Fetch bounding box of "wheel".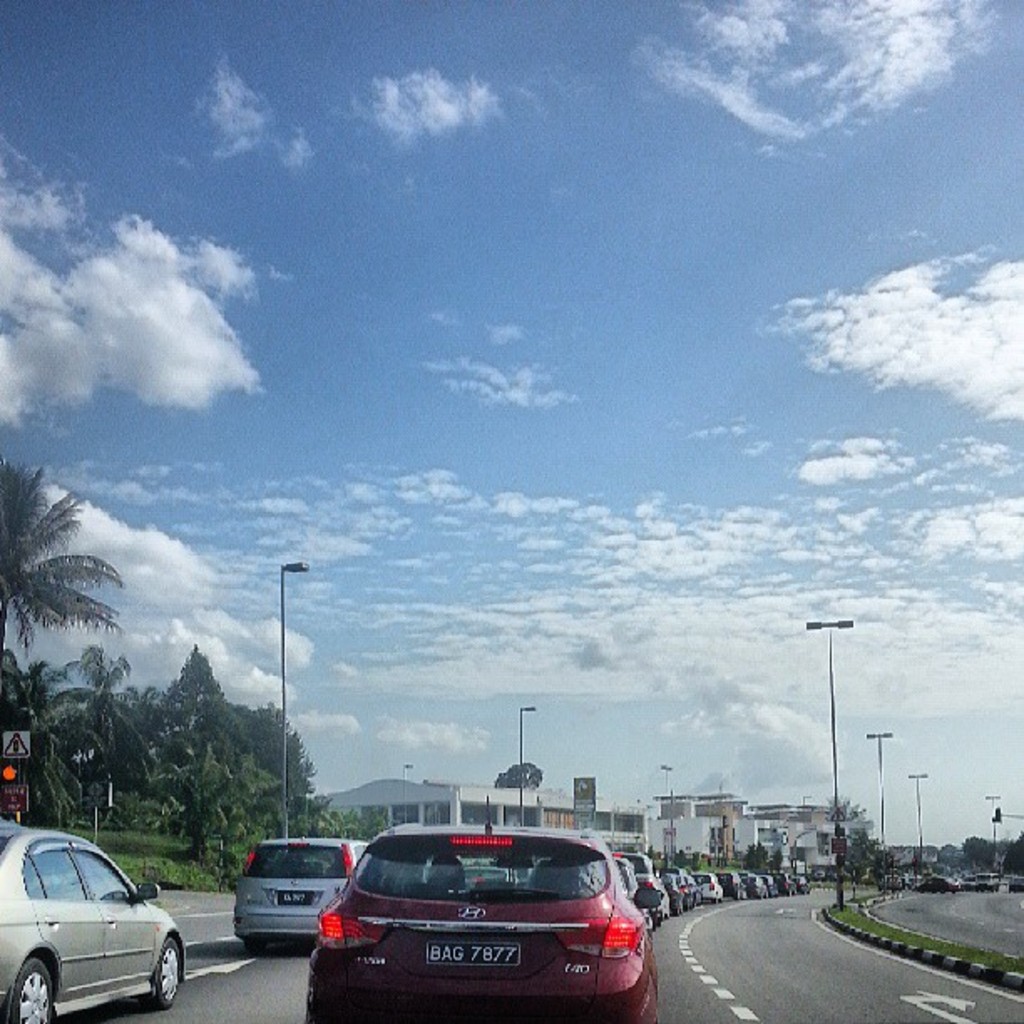
Bbox: bbox(743, 892, 745, 902).
